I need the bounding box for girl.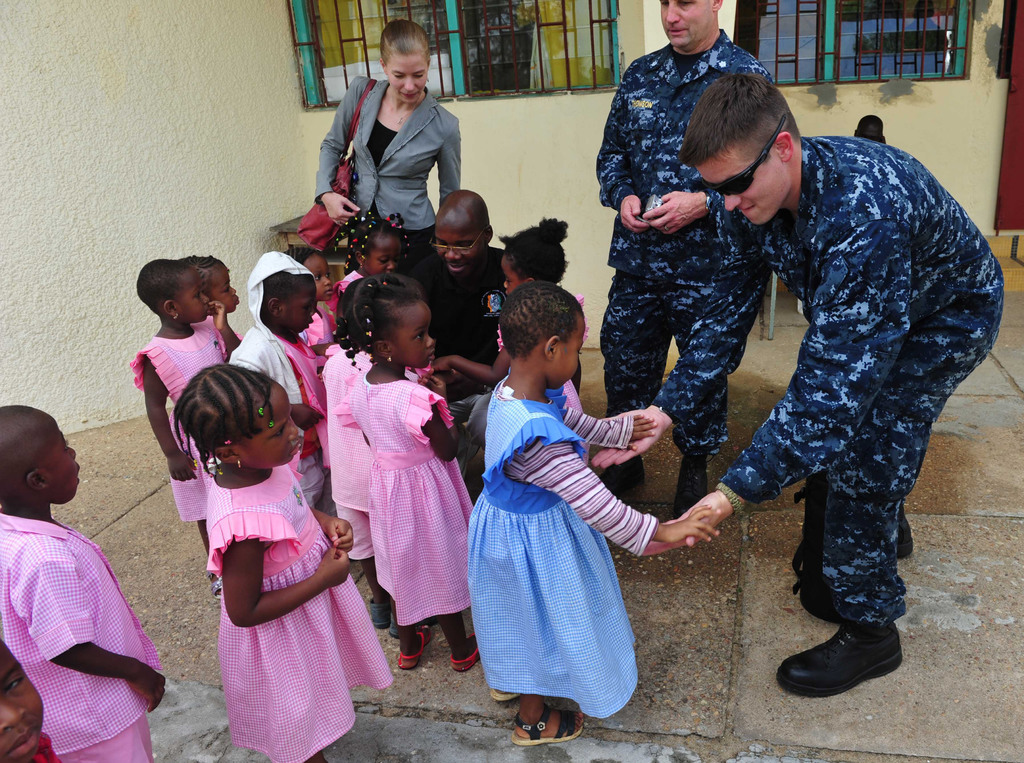
Here it is: [461, 278, 719, 744].
